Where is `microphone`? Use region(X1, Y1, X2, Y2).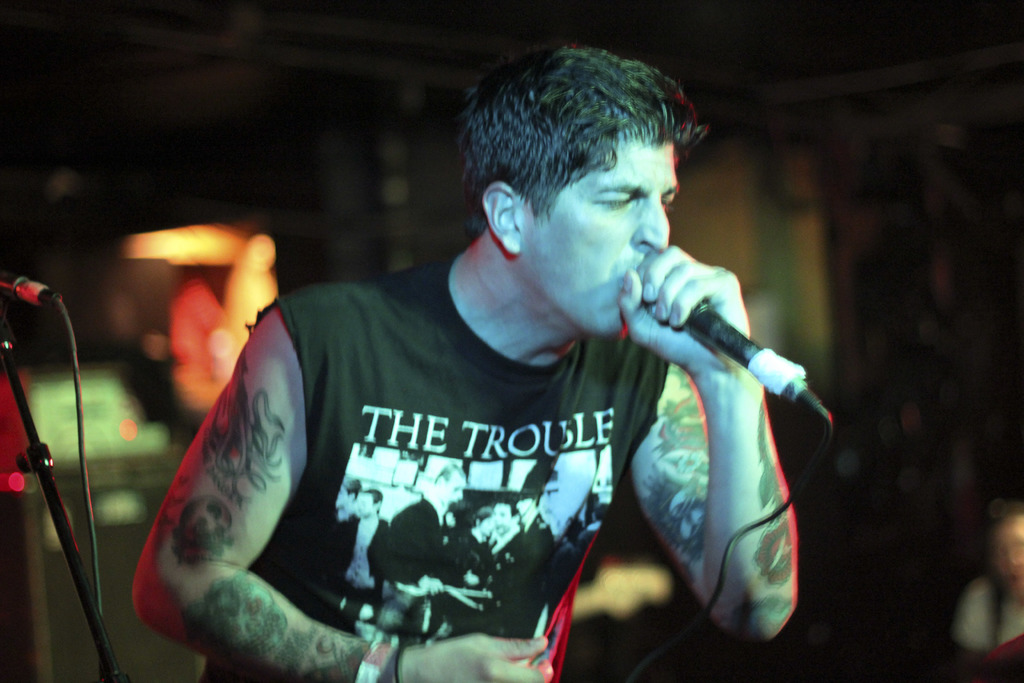
region(640, 252, 813, 400).
